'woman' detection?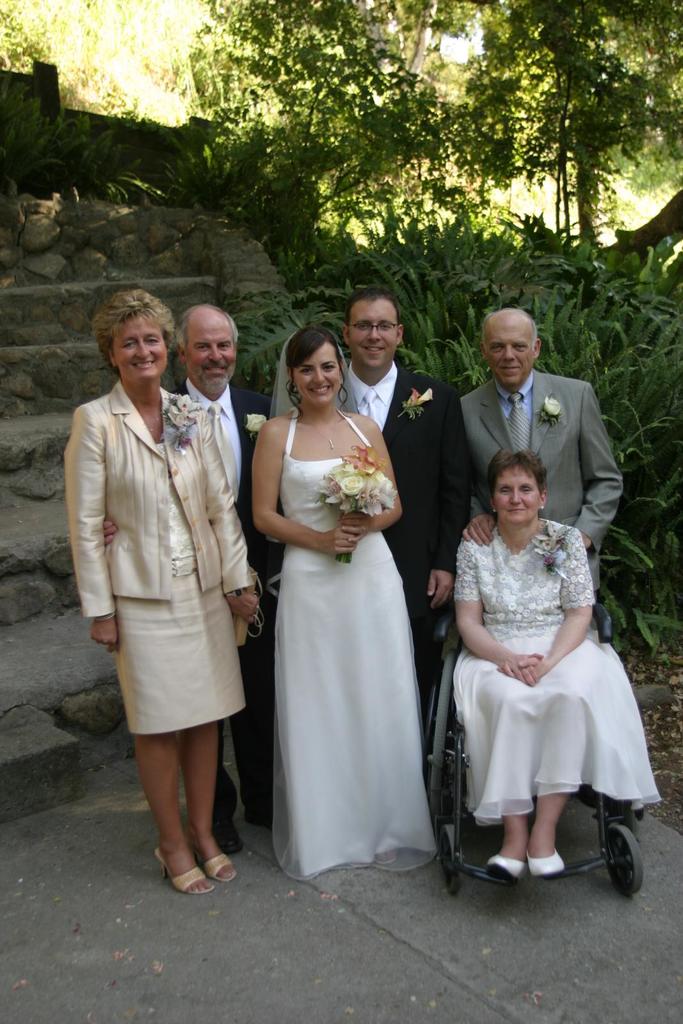
(248,323,437,884)
